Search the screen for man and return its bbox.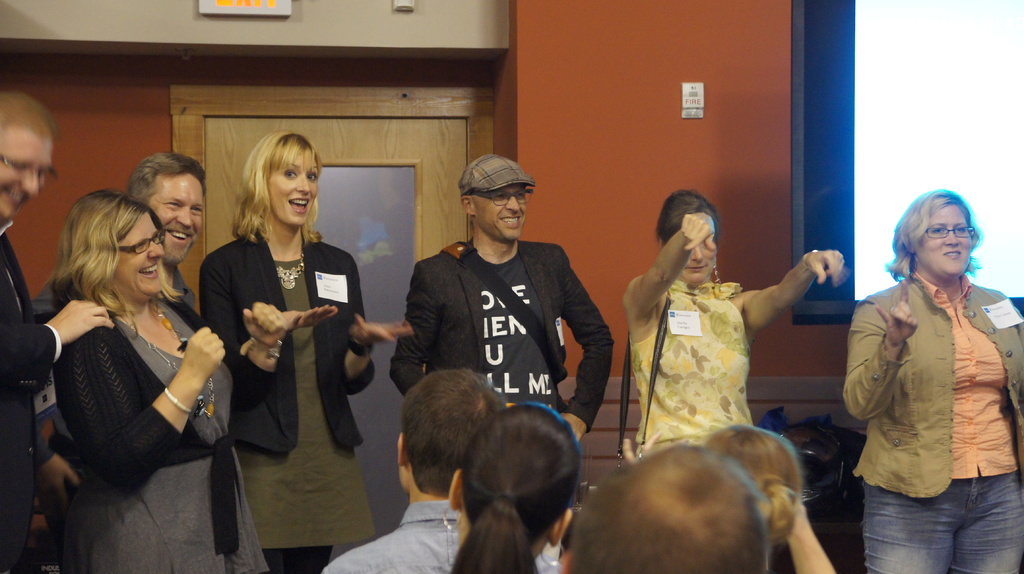
Found: <box>388,168,613,475</box>.
